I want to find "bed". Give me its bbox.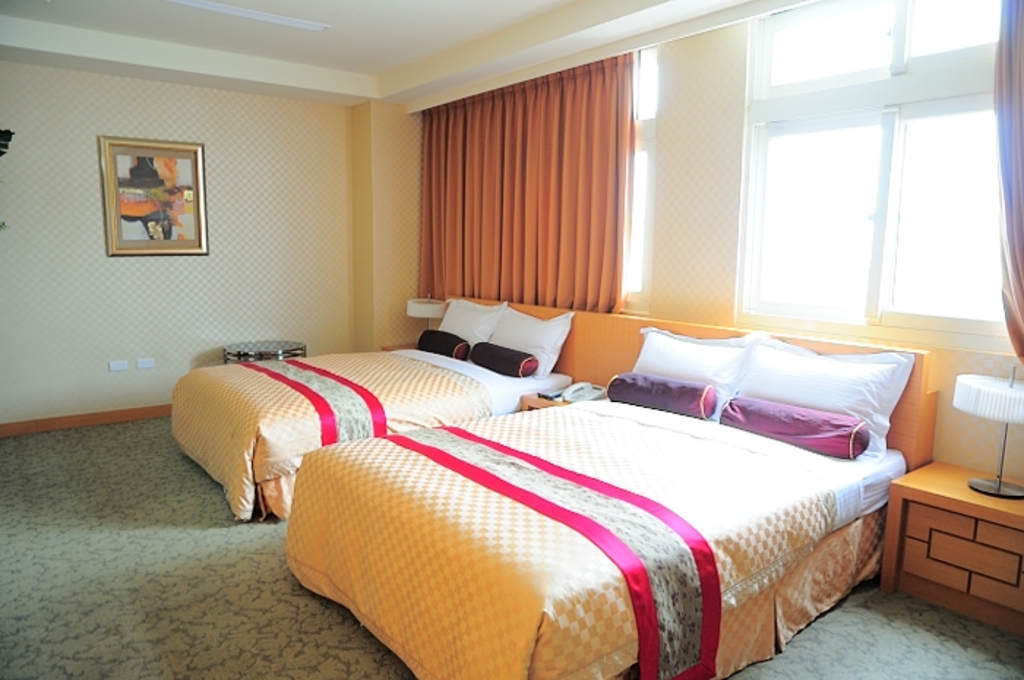
(x1=168, y1=295, x2=582, y2=529).
